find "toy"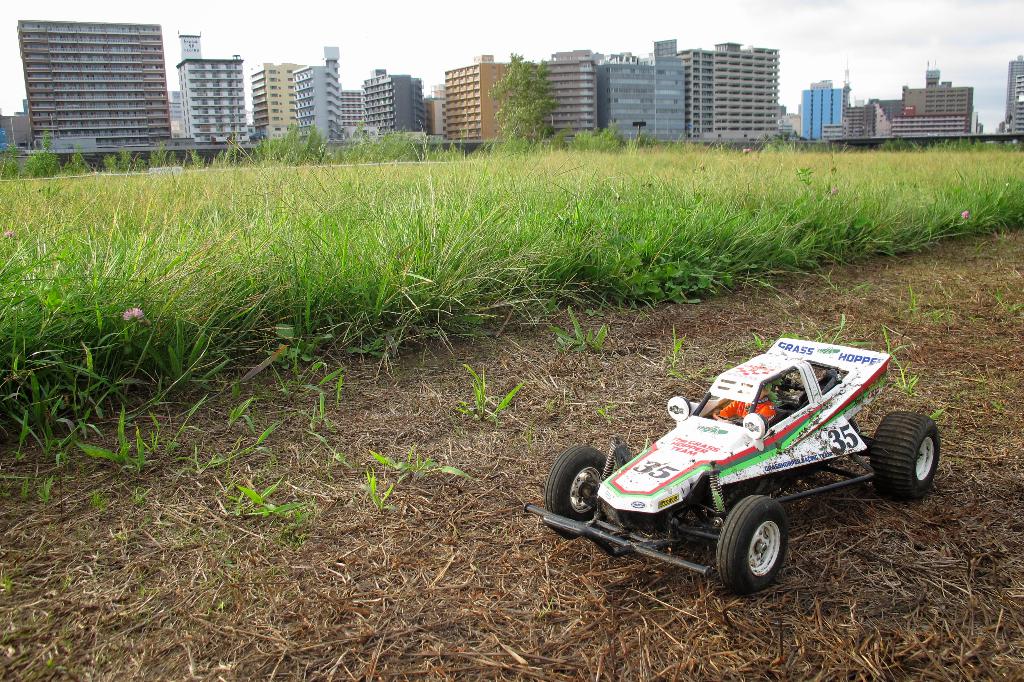
(left=502, top=319, right=958, bottom=603)
